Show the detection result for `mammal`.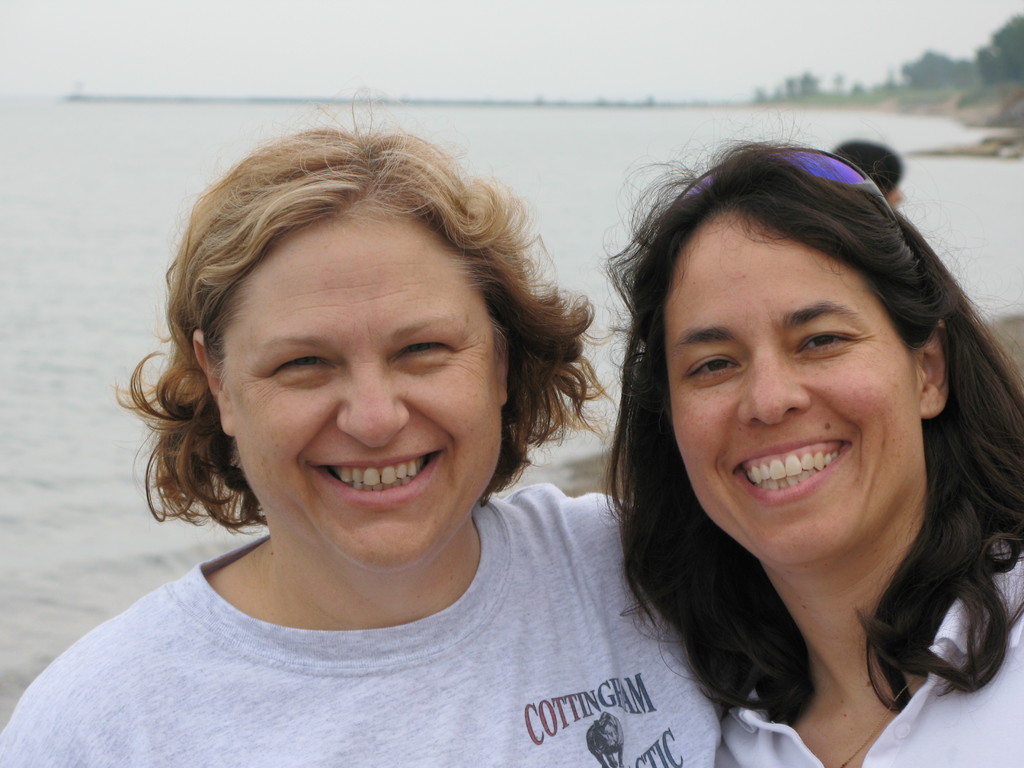
[592,106,1023,767].
